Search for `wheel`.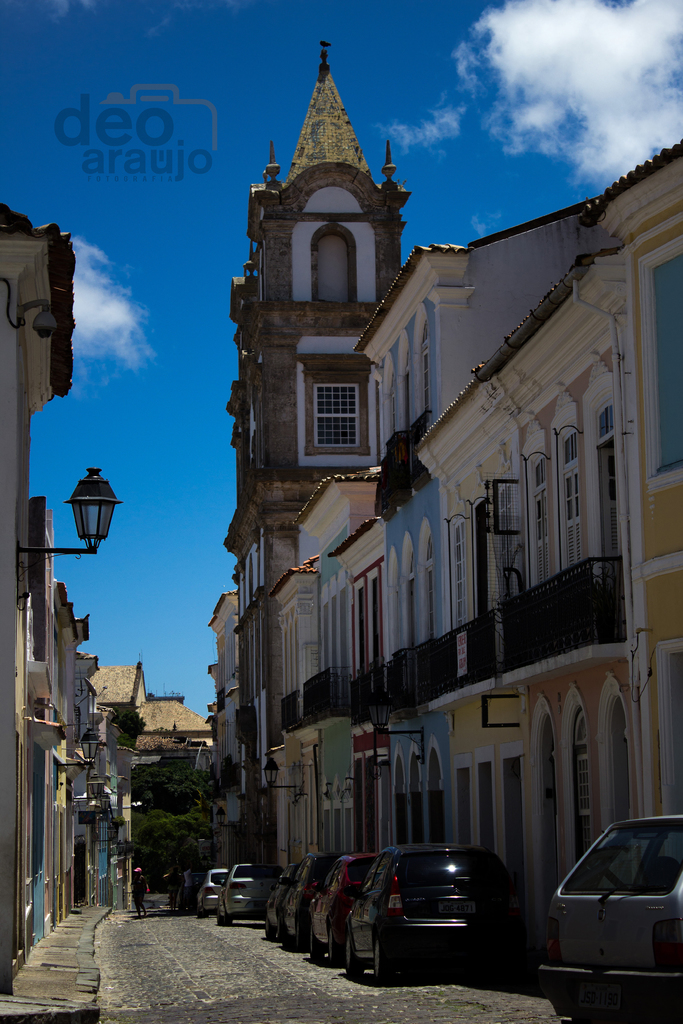
Found at (377,932,397,986).
